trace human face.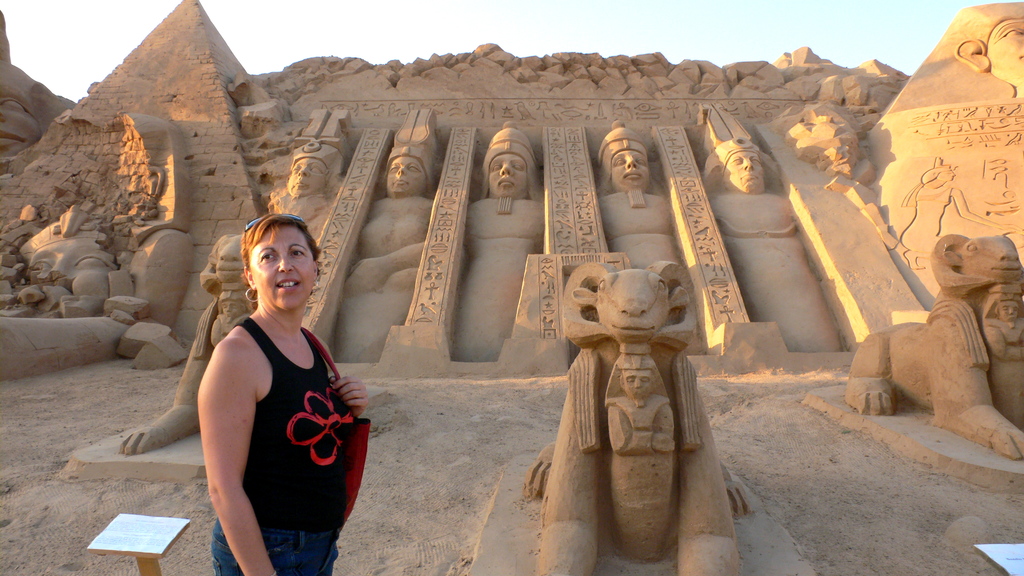
Traced to bbox(221, 301, 242, 324).
